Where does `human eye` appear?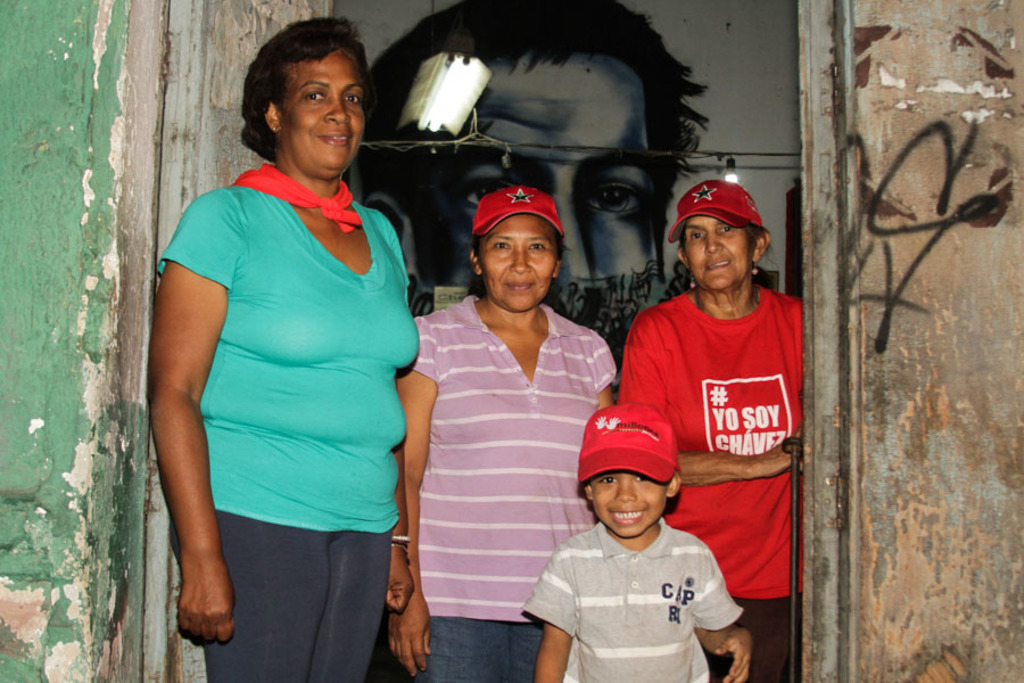
Appears at select_region(689, 228, 705, 240).
